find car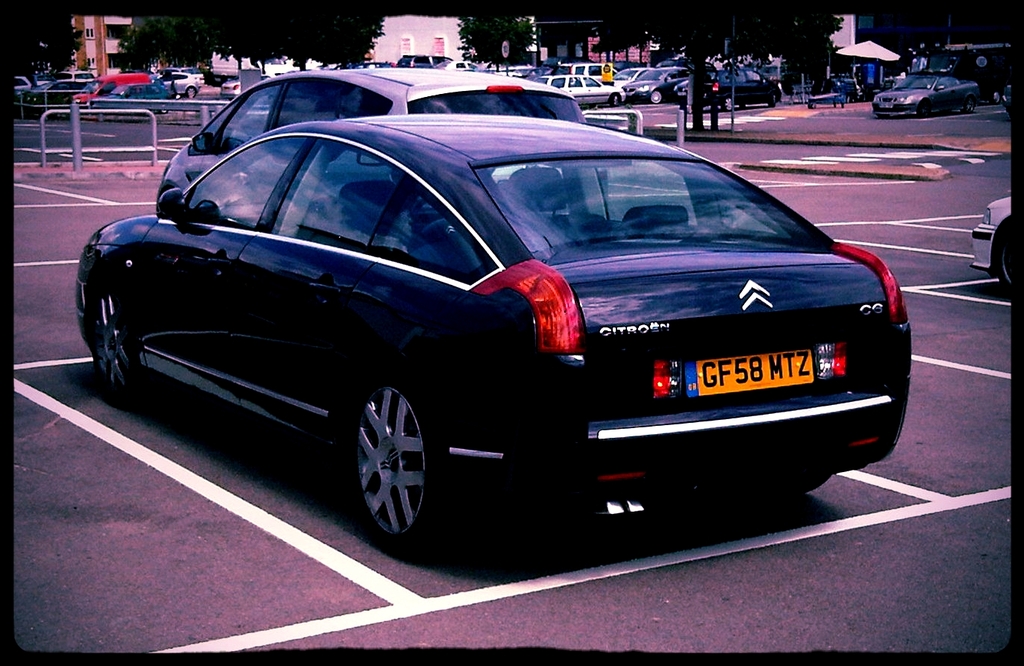
968 191 1014 296
